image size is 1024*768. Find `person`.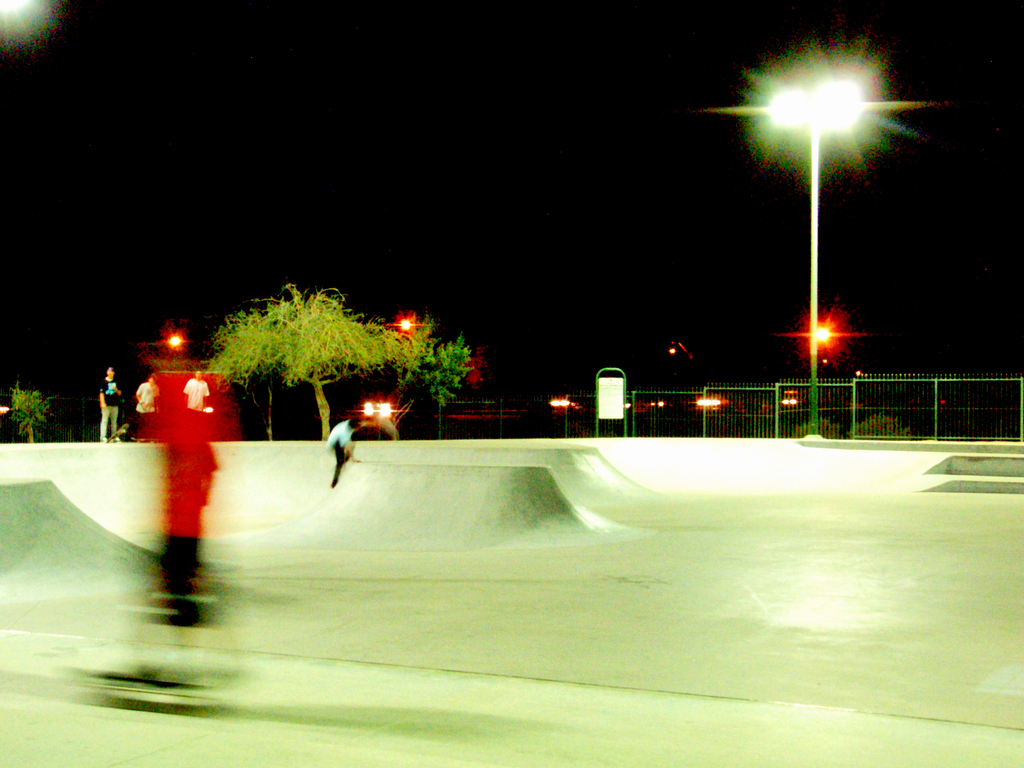
bbox(97, 366, 124, 444).
